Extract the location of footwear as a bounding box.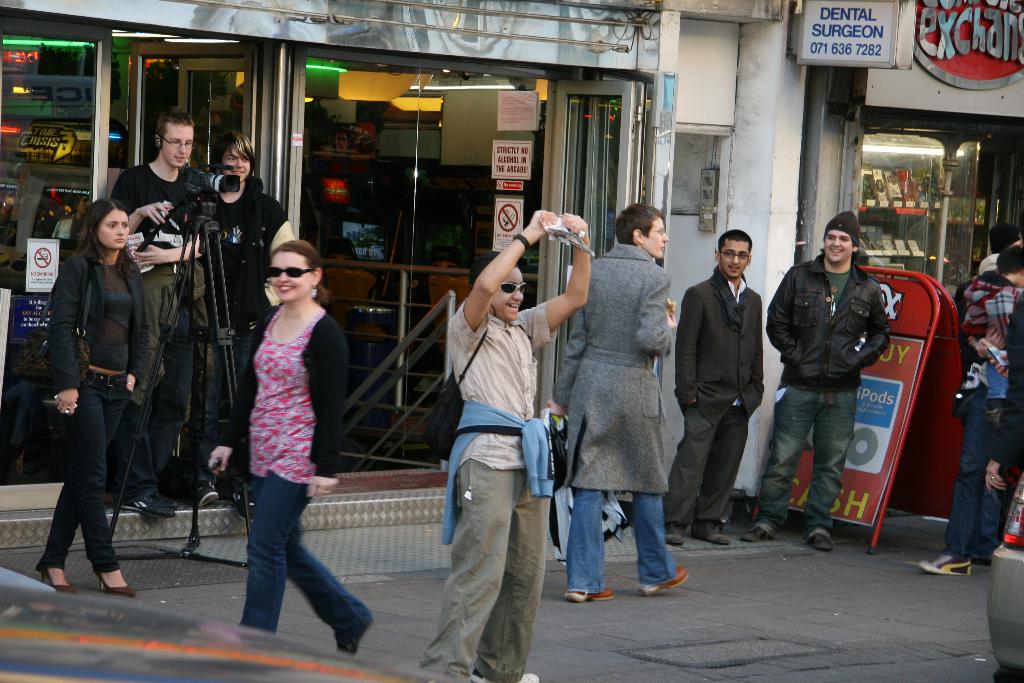
crop(97, 571, 134, 596).
